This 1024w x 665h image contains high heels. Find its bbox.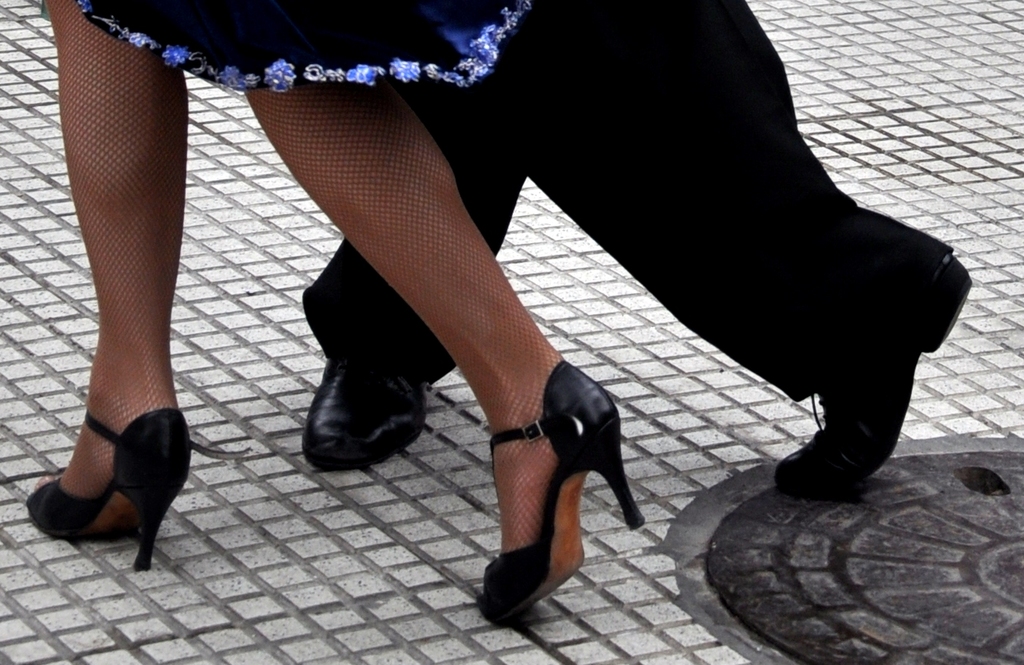
{"left": 25, "top": 404, "right": 193, "bottom": 573}.
